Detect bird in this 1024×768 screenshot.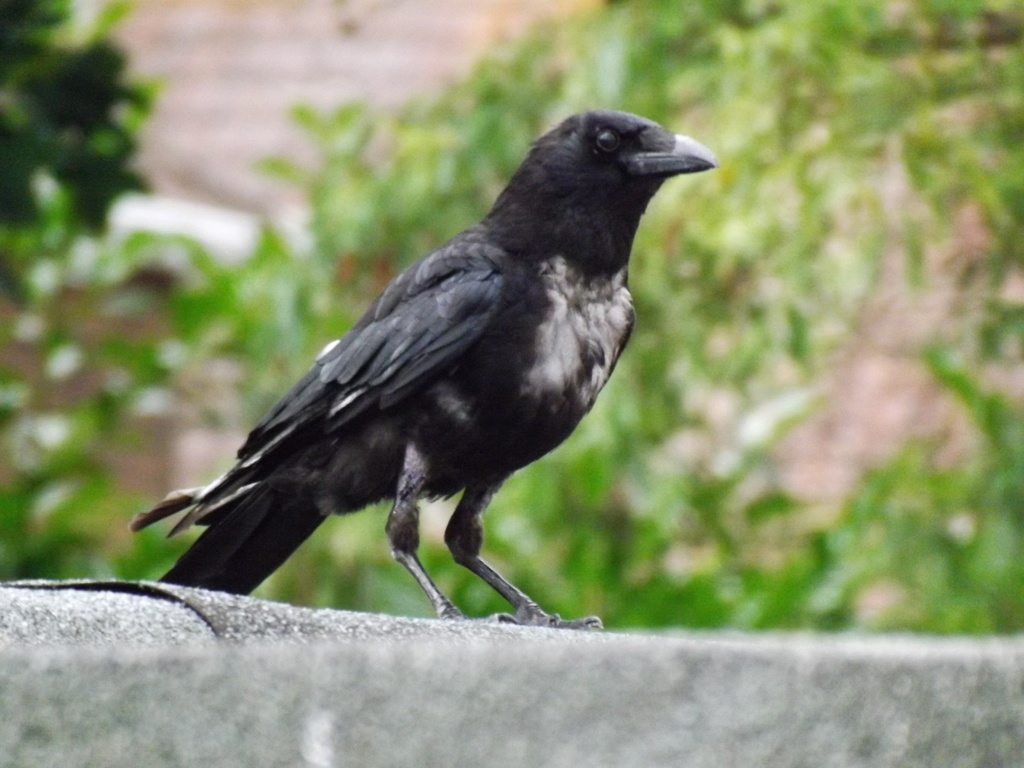
Detection: (x1=122, y1=91, x2=742, y2=639).
